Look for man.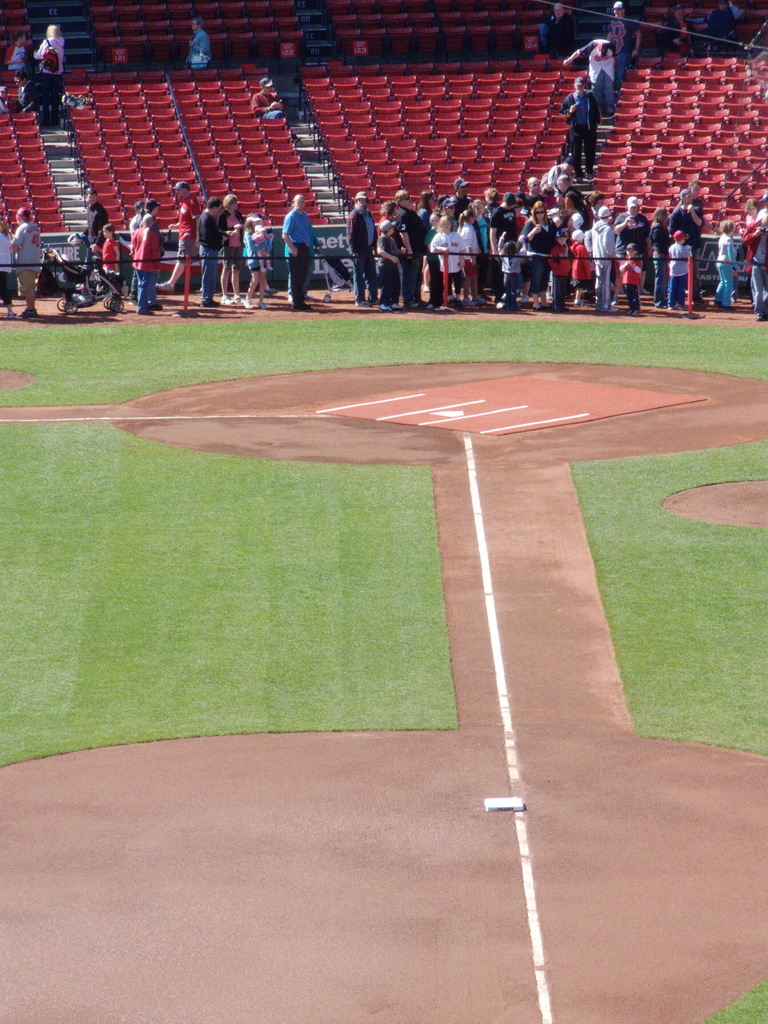
Found: BBox(489, 193, 517, 253).
